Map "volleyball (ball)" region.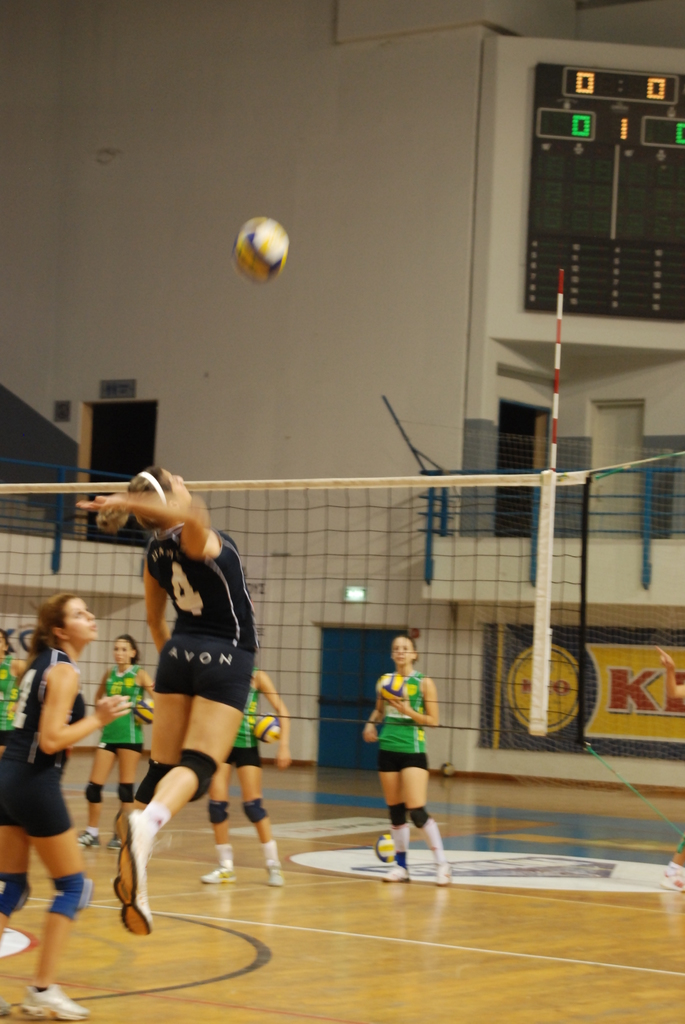
Mapped to Rect(374, 831, 400, 865).
